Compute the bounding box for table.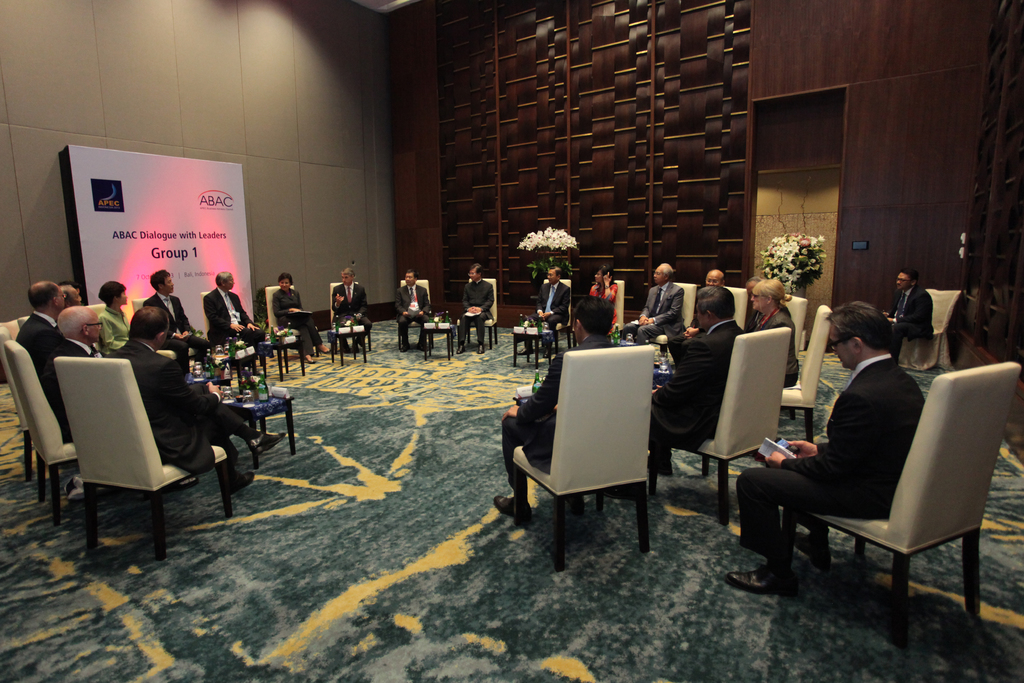
<region>414, 317, 459, 359</region>.
